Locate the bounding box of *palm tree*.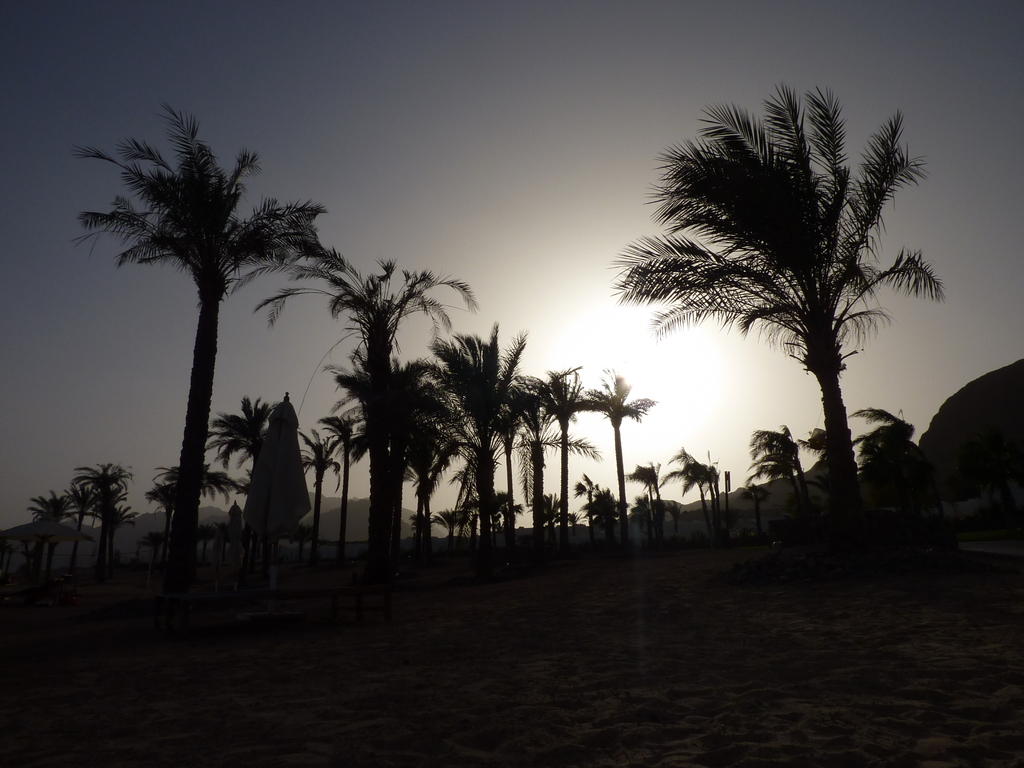
Bounding box: bbox=[431, 324, 540, 515].
